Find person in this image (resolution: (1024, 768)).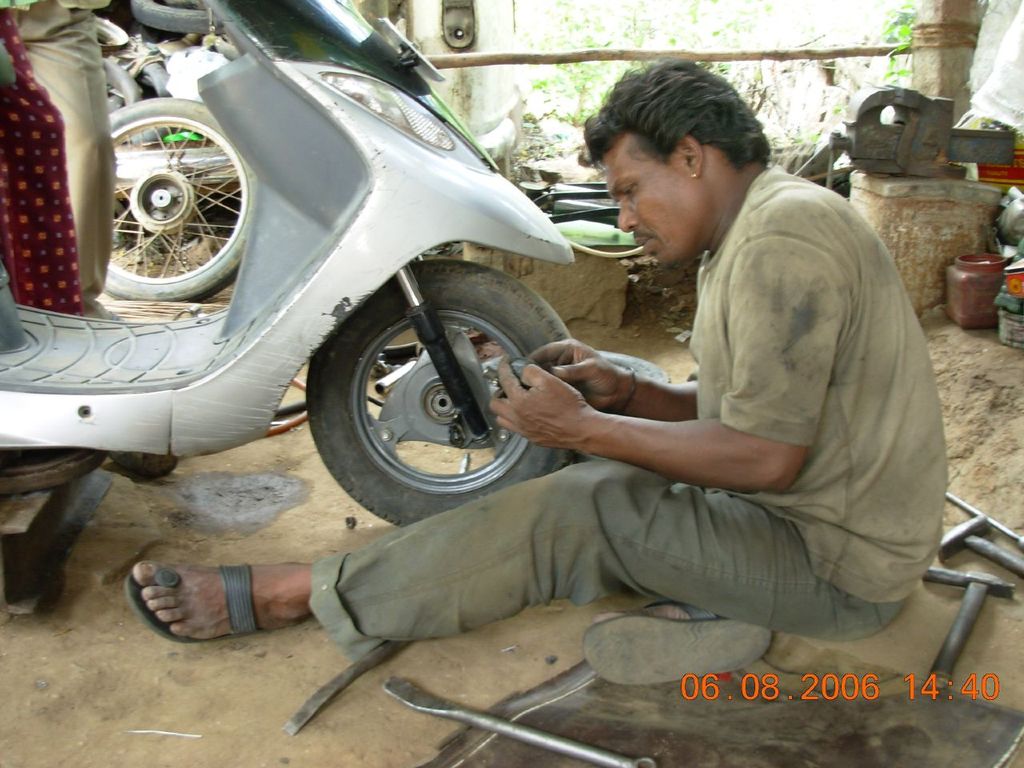
[0, 0, 116, 315].
